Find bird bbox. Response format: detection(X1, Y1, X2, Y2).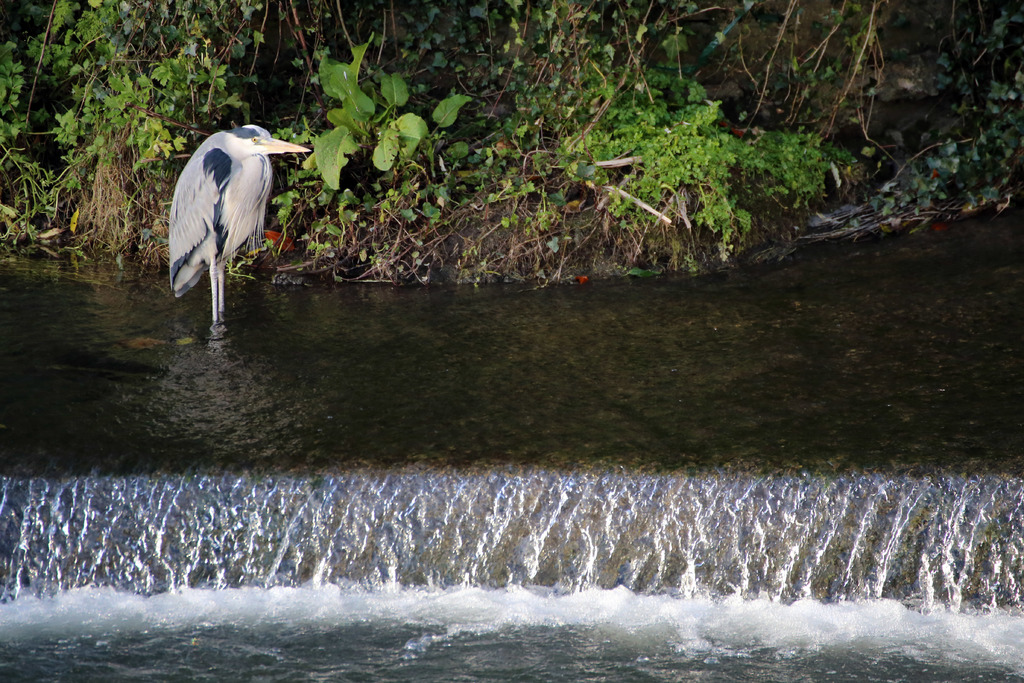
detection(153, 114, 296, 339).
